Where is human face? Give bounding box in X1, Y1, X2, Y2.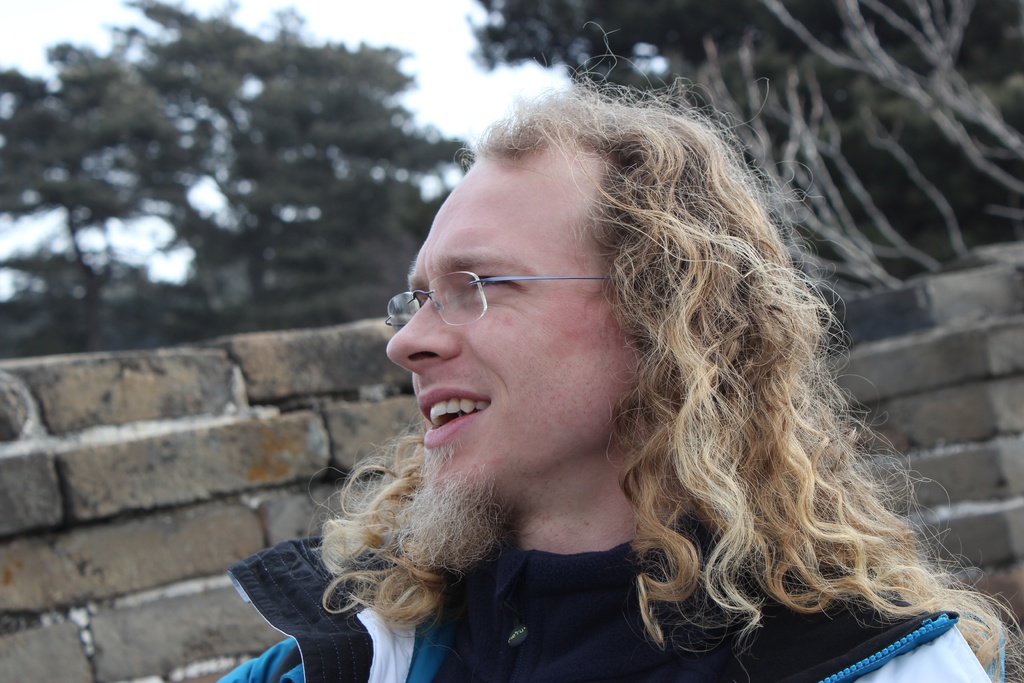
387, 158, 603, 497.
